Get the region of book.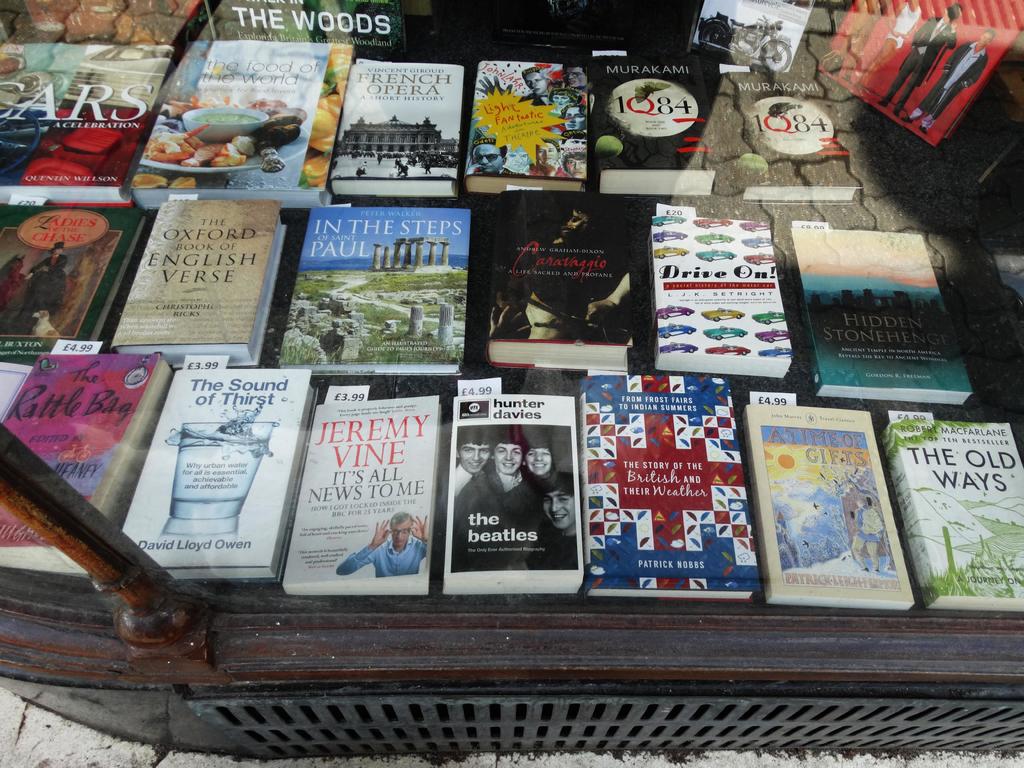
detection(113, 208, 296, 372).
